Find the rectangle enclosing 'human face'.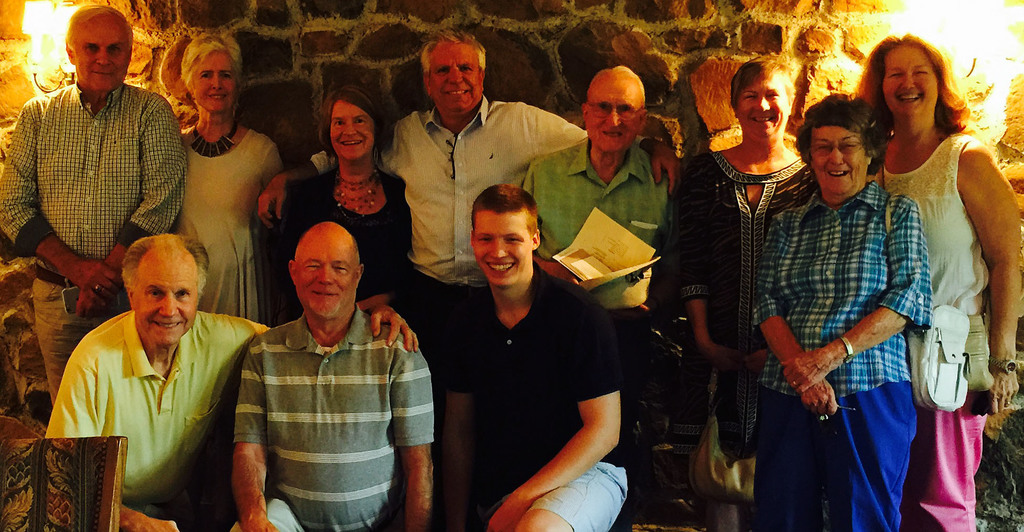
left=427, top=44, right=484, bottom=115.
